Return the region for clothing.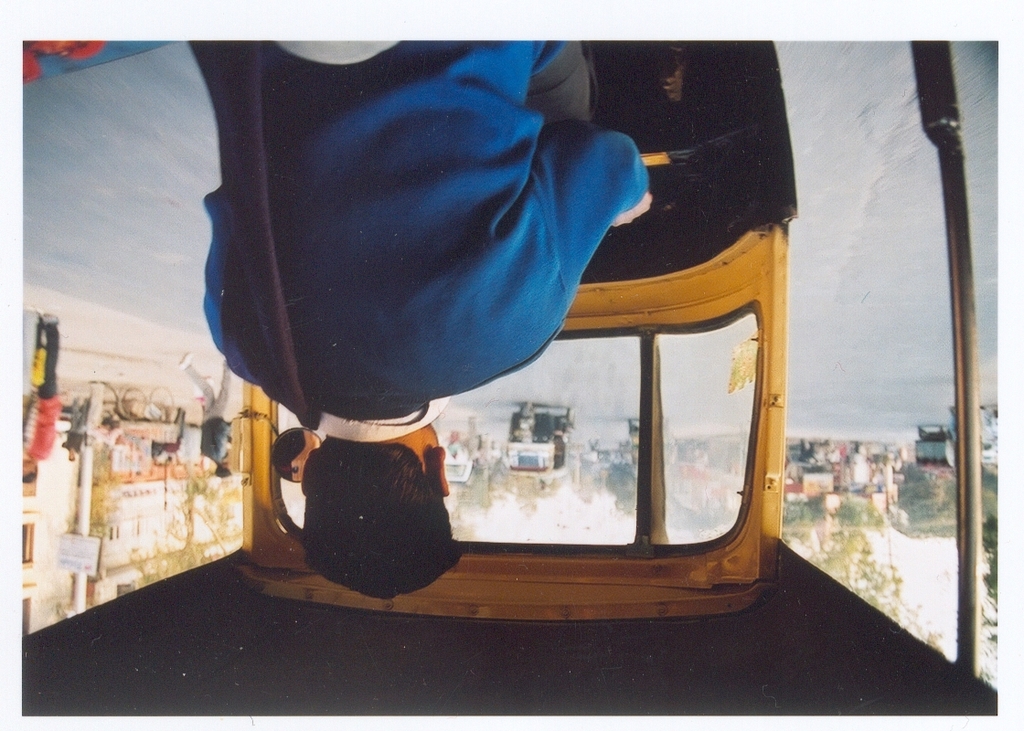
<box>18,322,59,464</box>.
